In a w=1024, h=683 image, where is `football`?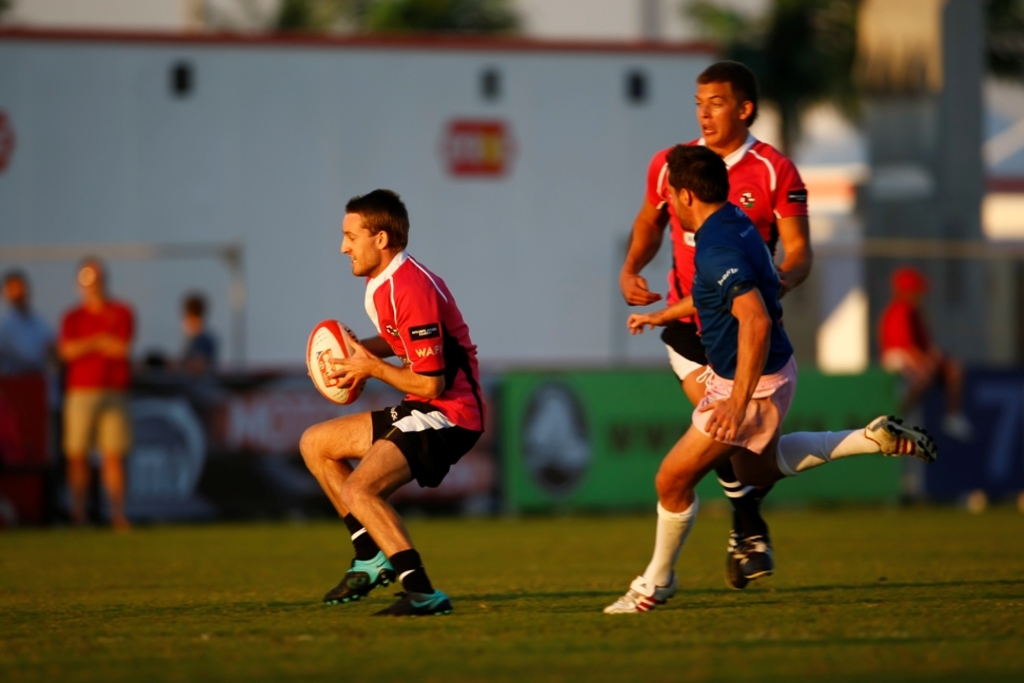
<region>308, 317, 369, 408</region>.
